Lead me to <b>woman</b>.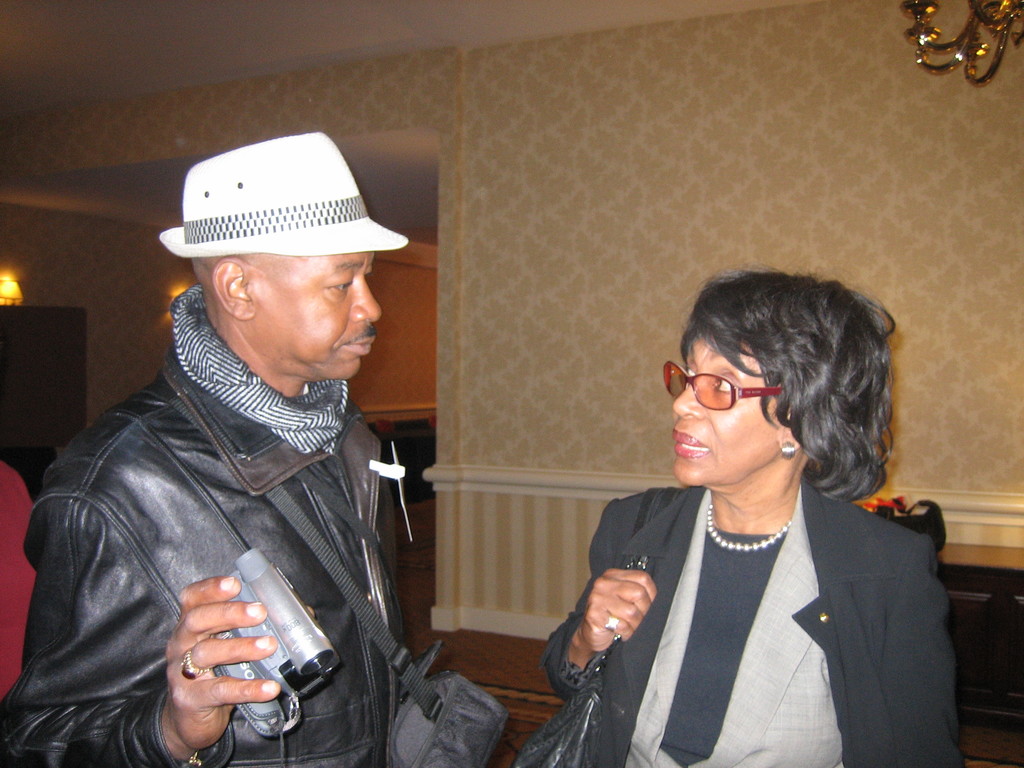
Lead to select_region(561, 262, 950, 767).
